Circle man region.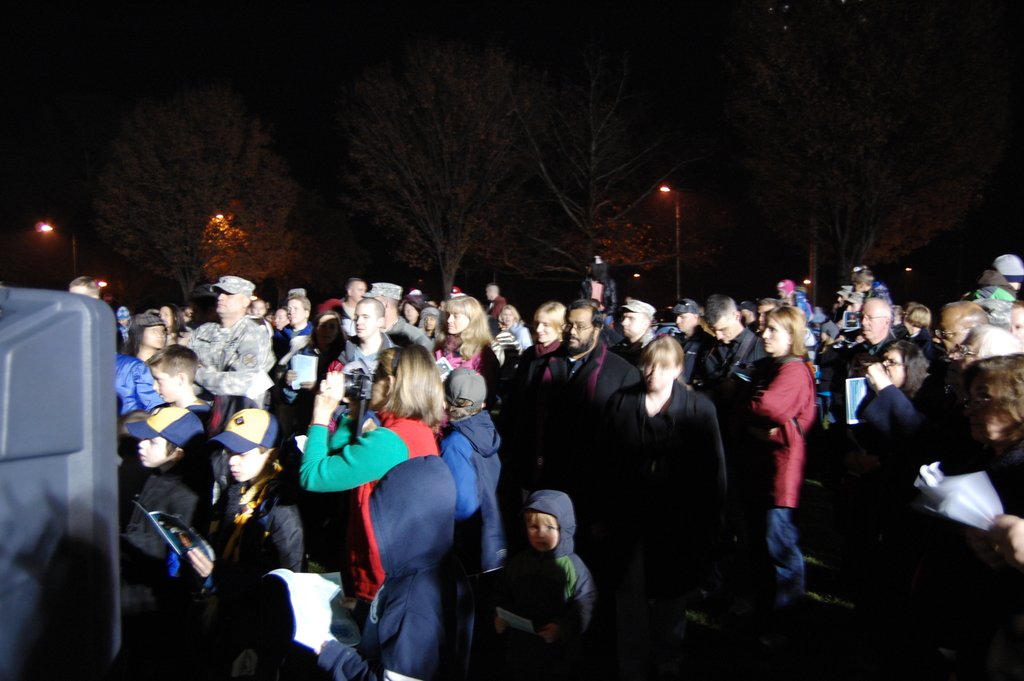
Region: rect(694, 288, 775, 398).
